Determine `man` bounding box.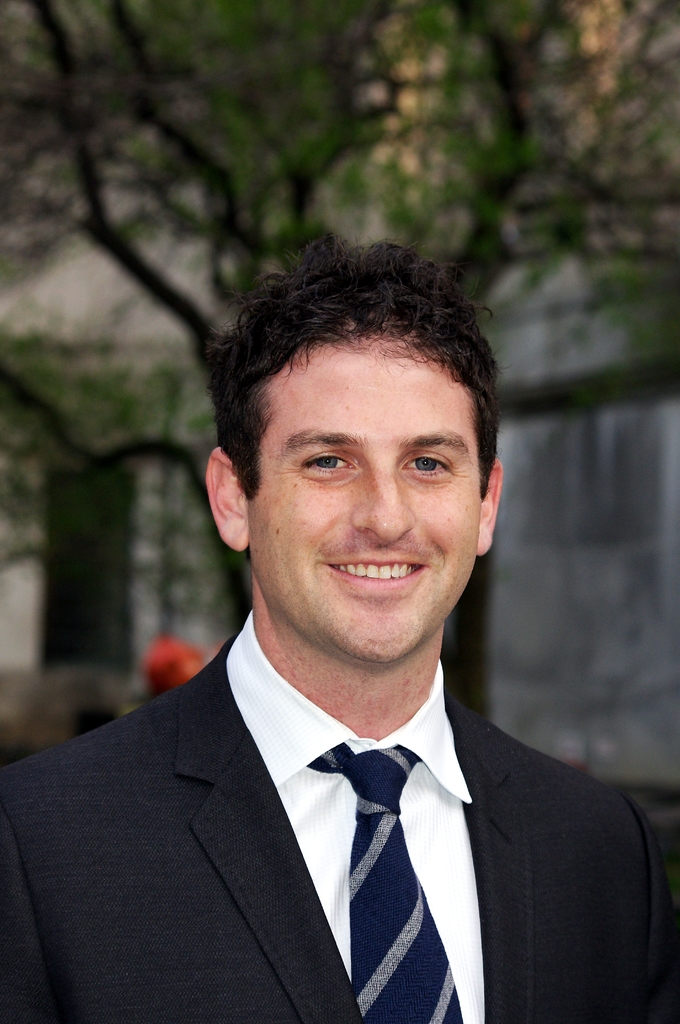
Determined: [0,234,679,1023].
